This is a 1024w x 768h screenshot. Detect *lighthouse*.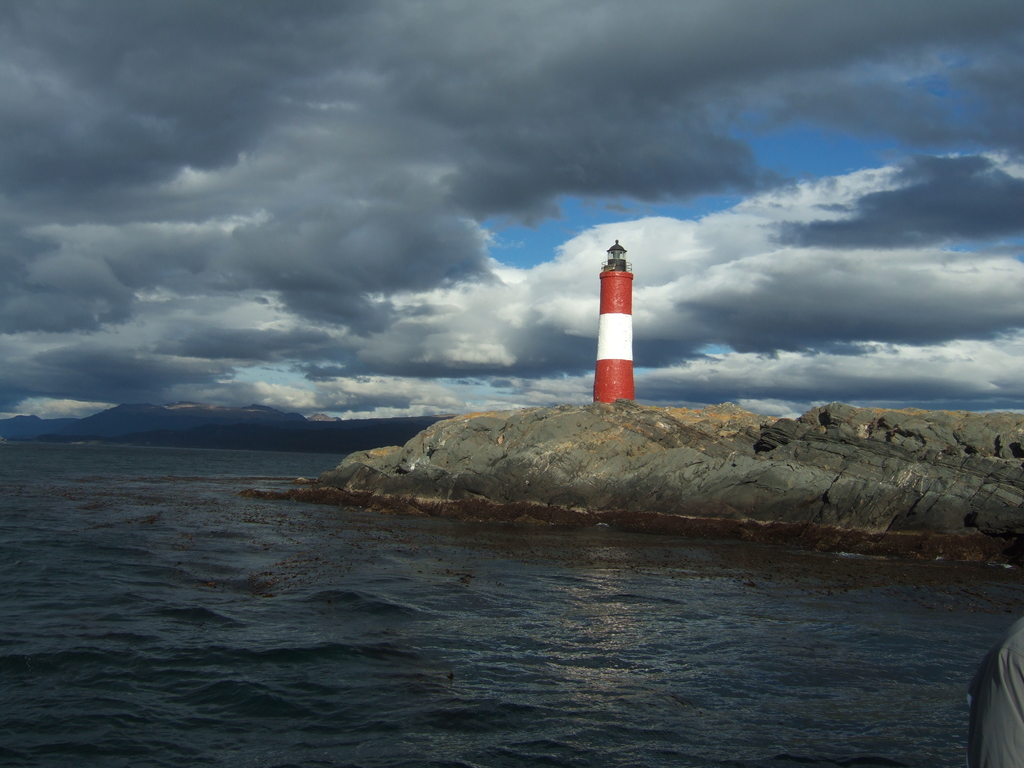
l=589, t=236, r=636, b=404.
